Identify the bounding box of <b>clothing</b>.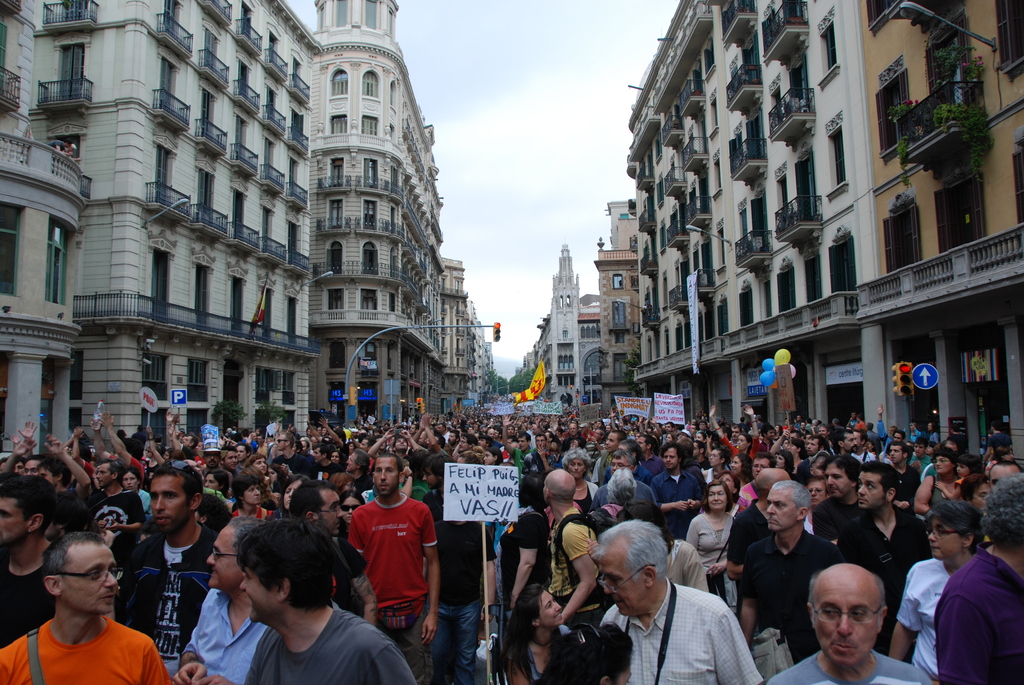
(x1=893, y1=563, x2=952, y2=684).
